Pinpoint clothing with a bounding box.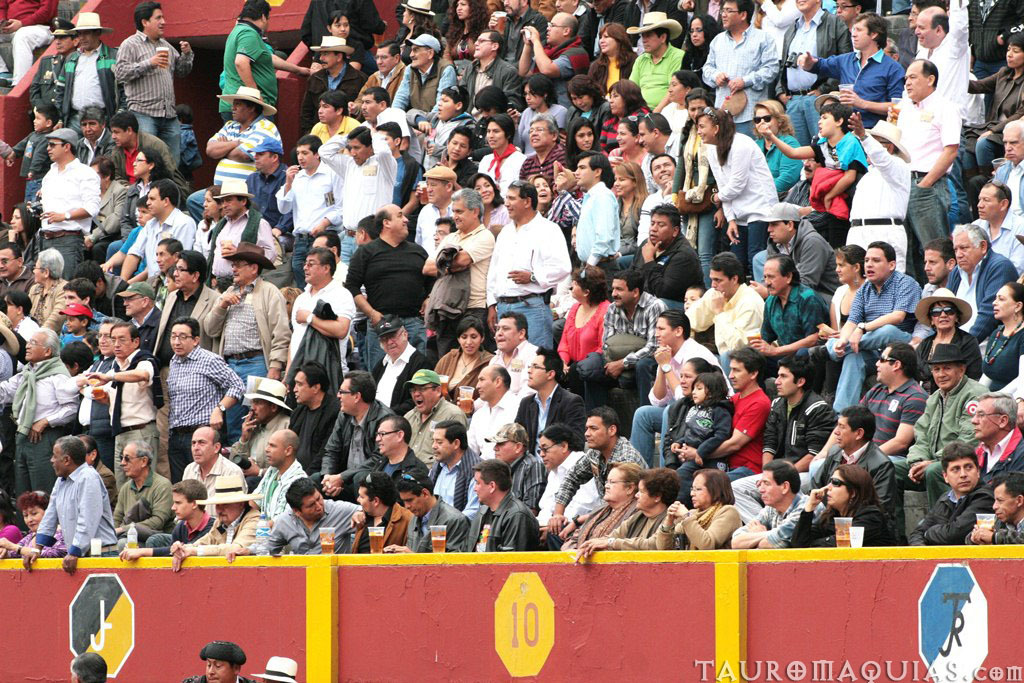
(190, 116, 286, 209).
